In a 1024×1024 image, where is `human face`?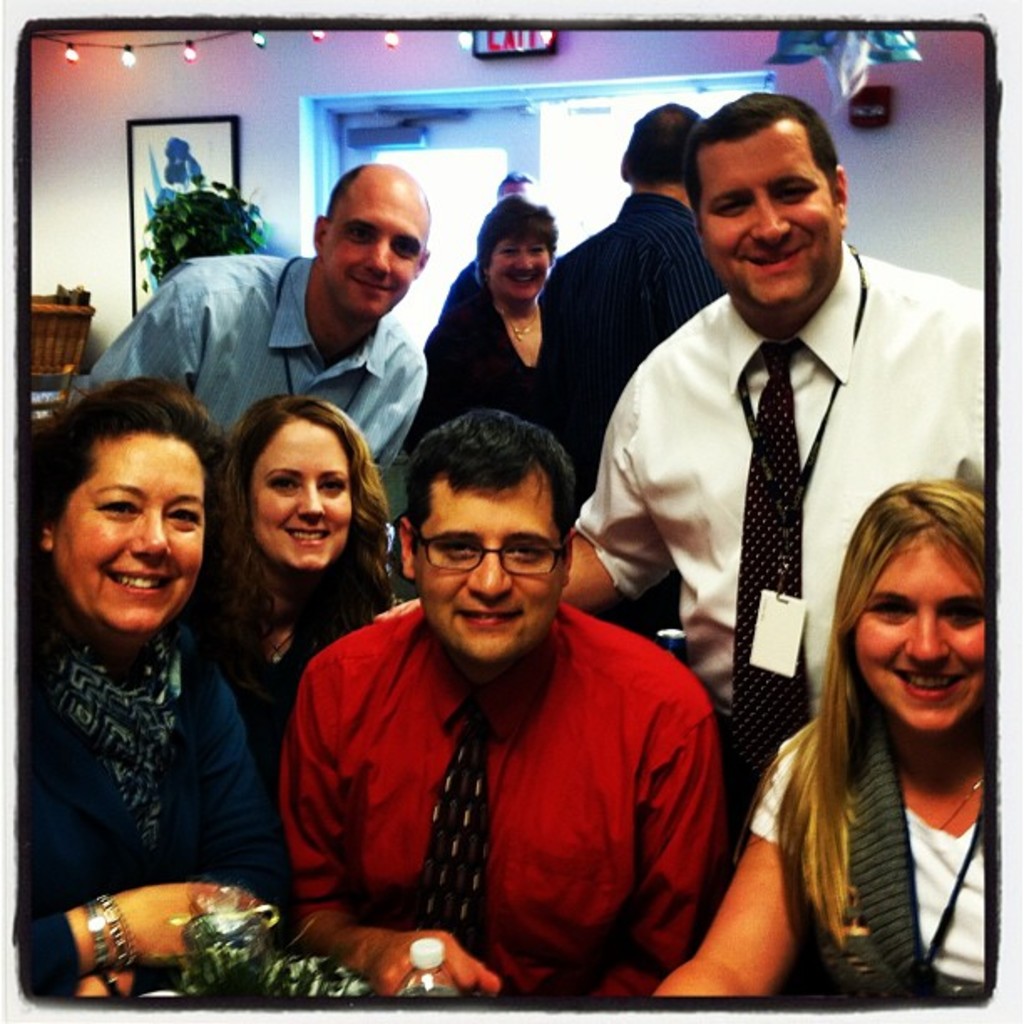
[412,475,566,664].
